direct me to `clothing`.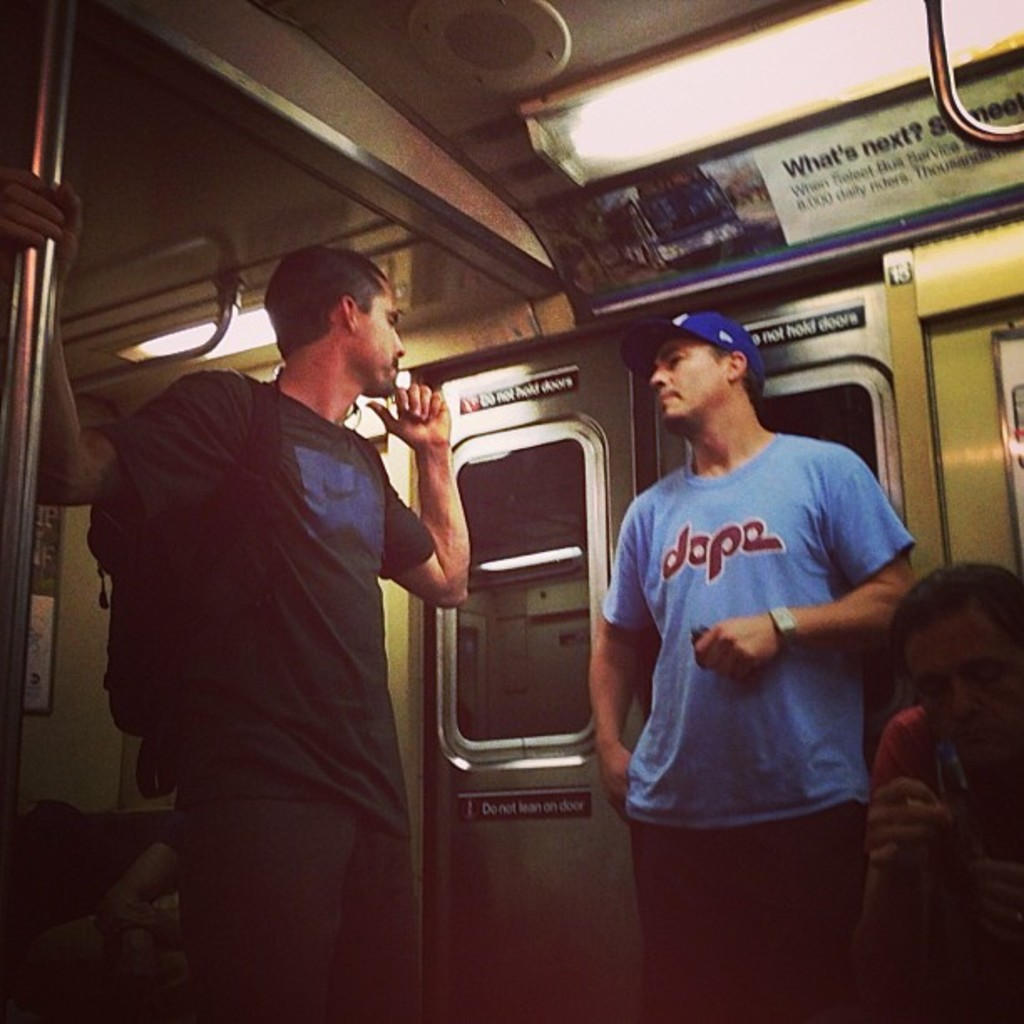
Direction: region(872, 699, 1017, 1022).
